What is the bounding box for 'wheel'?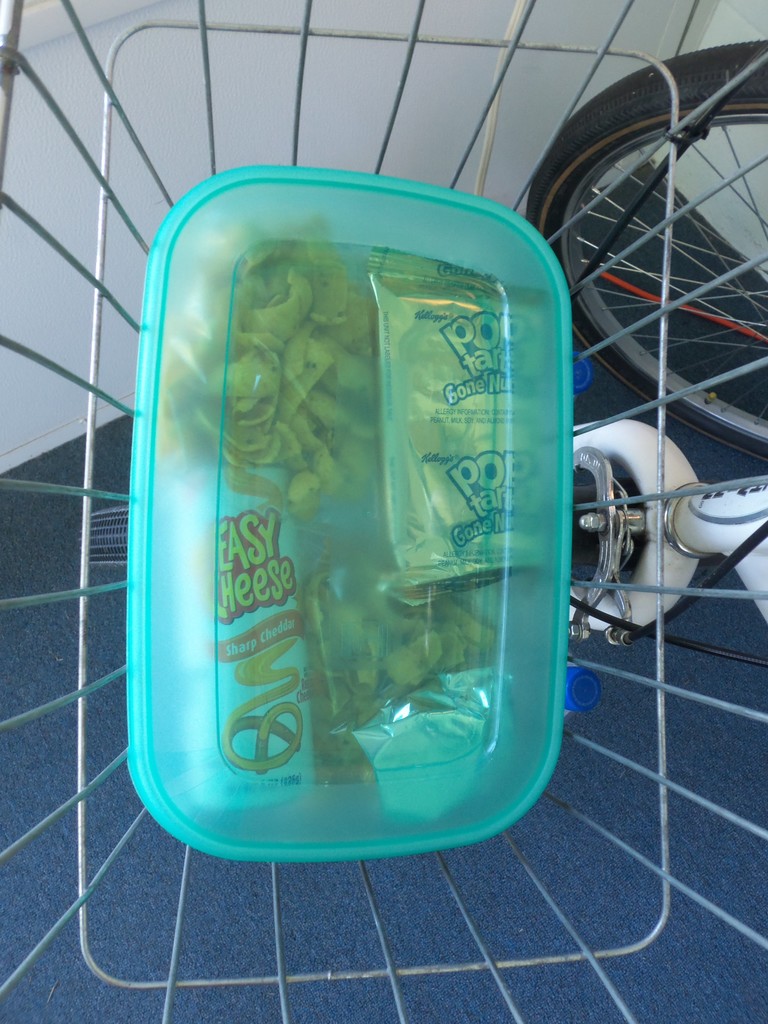
region(547, 47, 755, 452).
